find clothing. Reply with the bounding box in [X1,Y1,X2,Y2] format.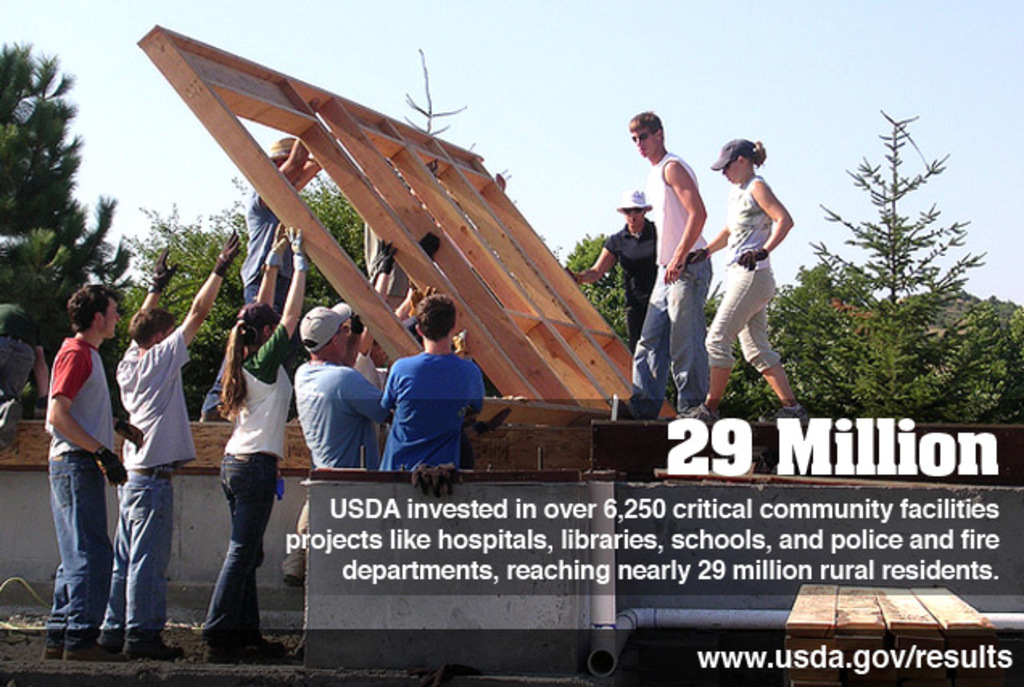
[42,339,121,647].
